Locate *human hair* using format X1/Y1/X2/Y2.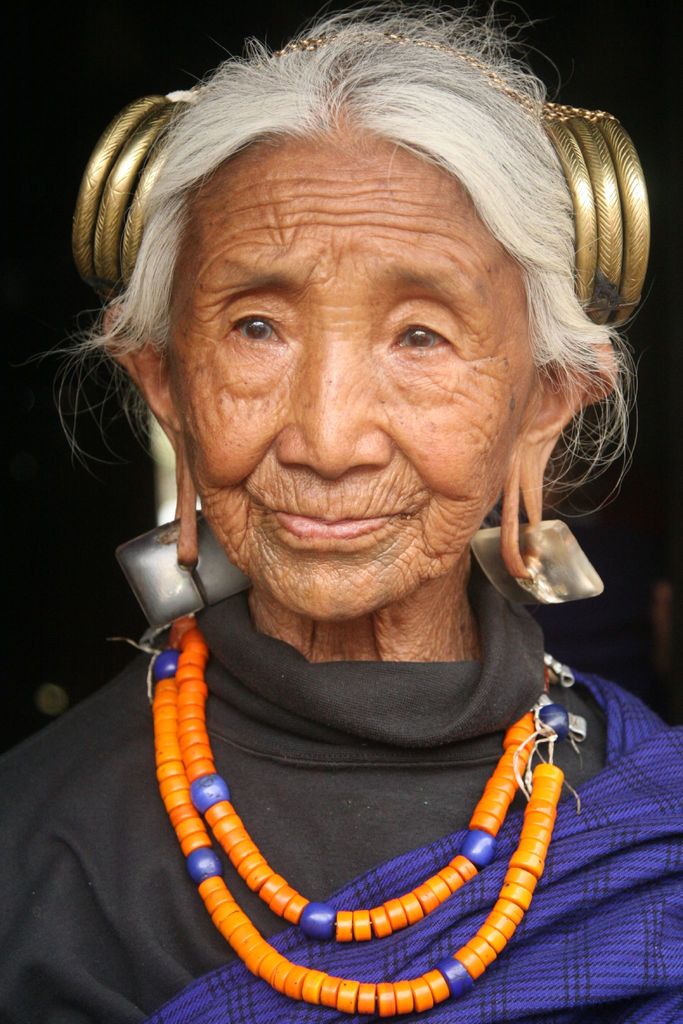
69/15/641/482.
